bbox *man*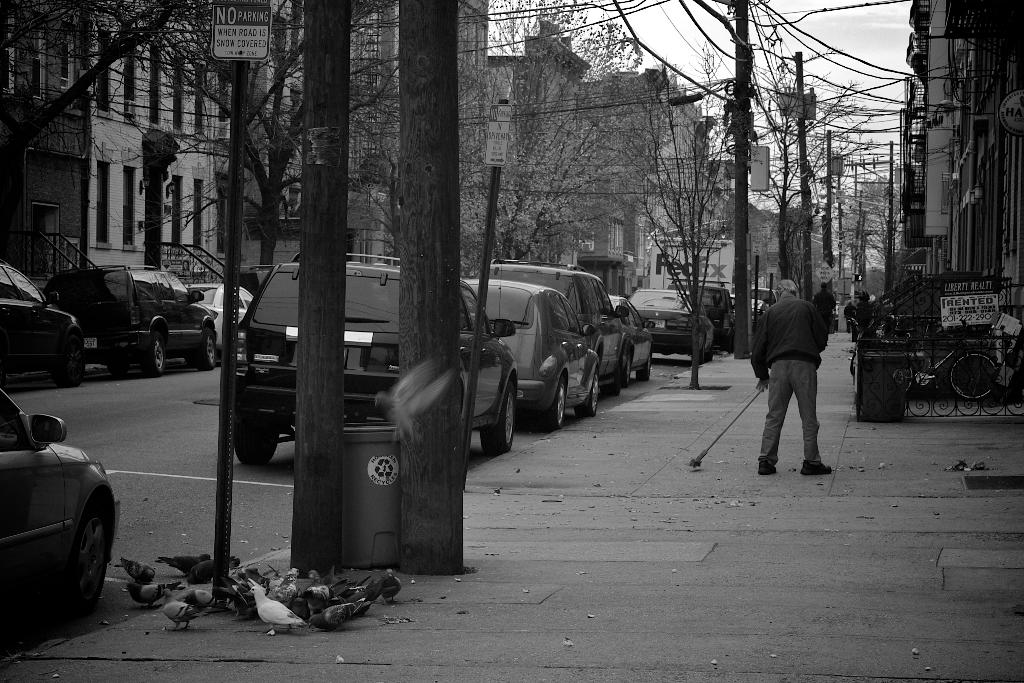
locate(750, 283, 847, 490)
